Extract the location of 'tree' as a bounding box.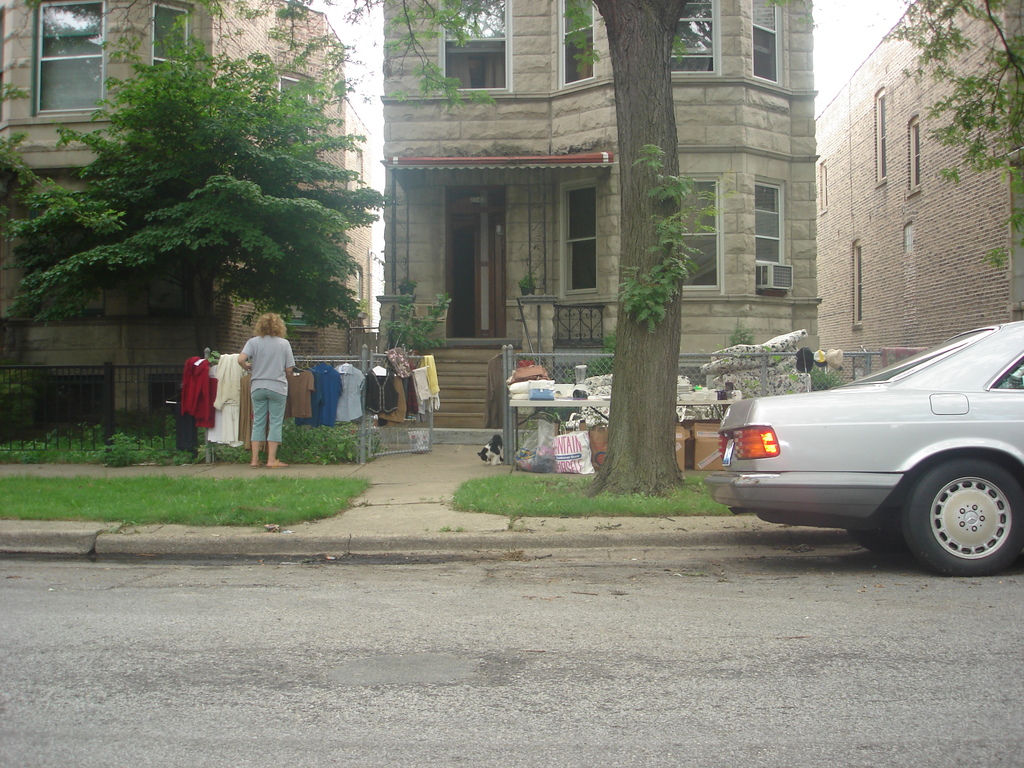
l=12, t=31, r=375, b=381.
